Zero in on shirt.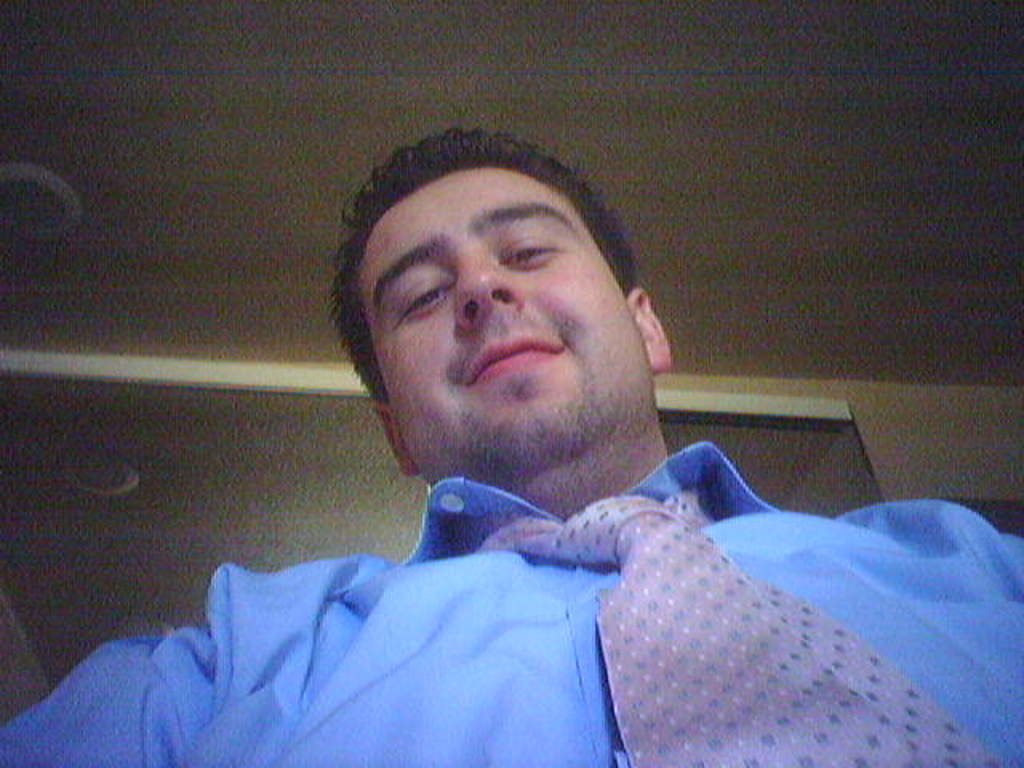
Zeroed in: 77:368:981:725.
